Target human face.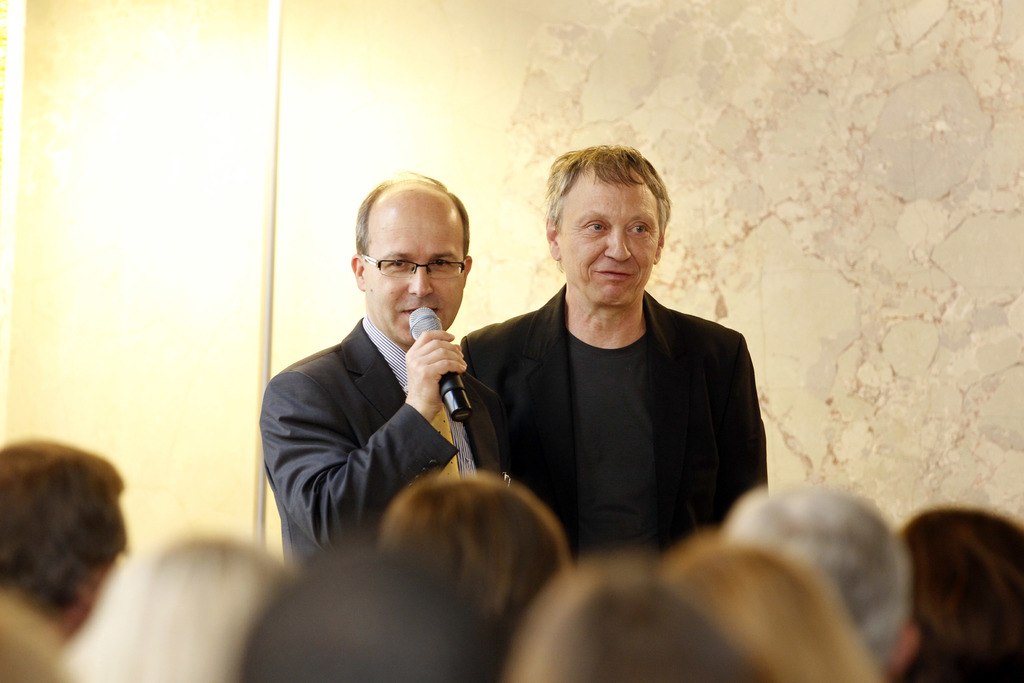
Target region: bbox=(368, 205, 464, 345).
